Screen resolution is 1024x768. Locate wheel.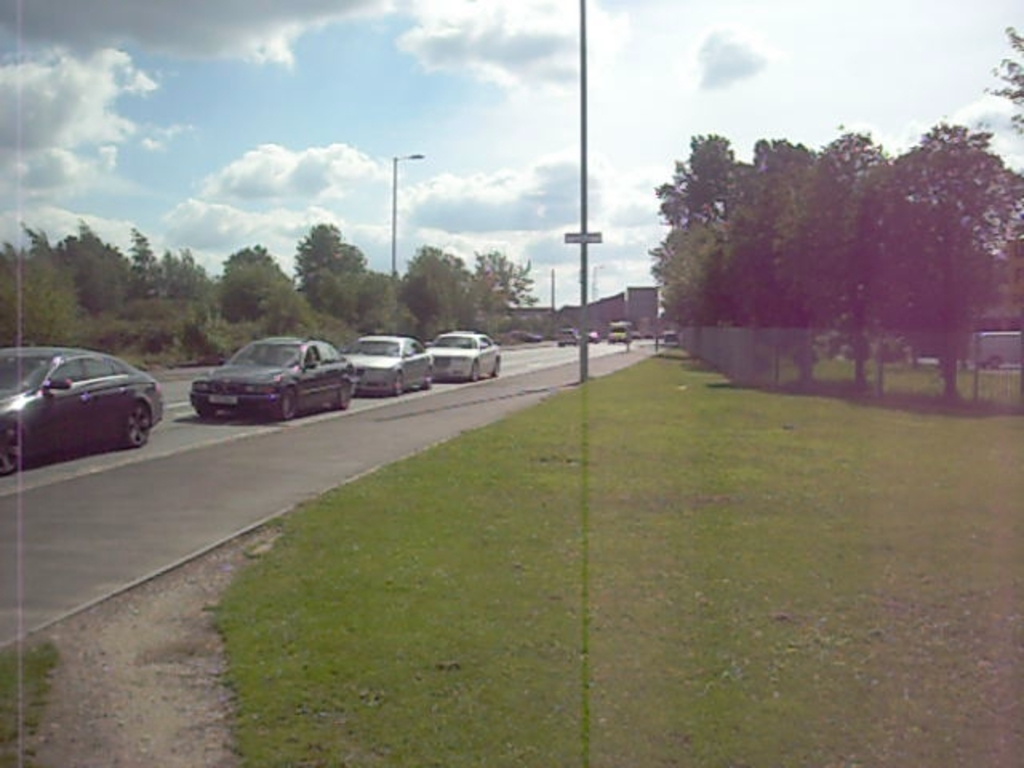
l=486, t=358, r=502, b=376.
